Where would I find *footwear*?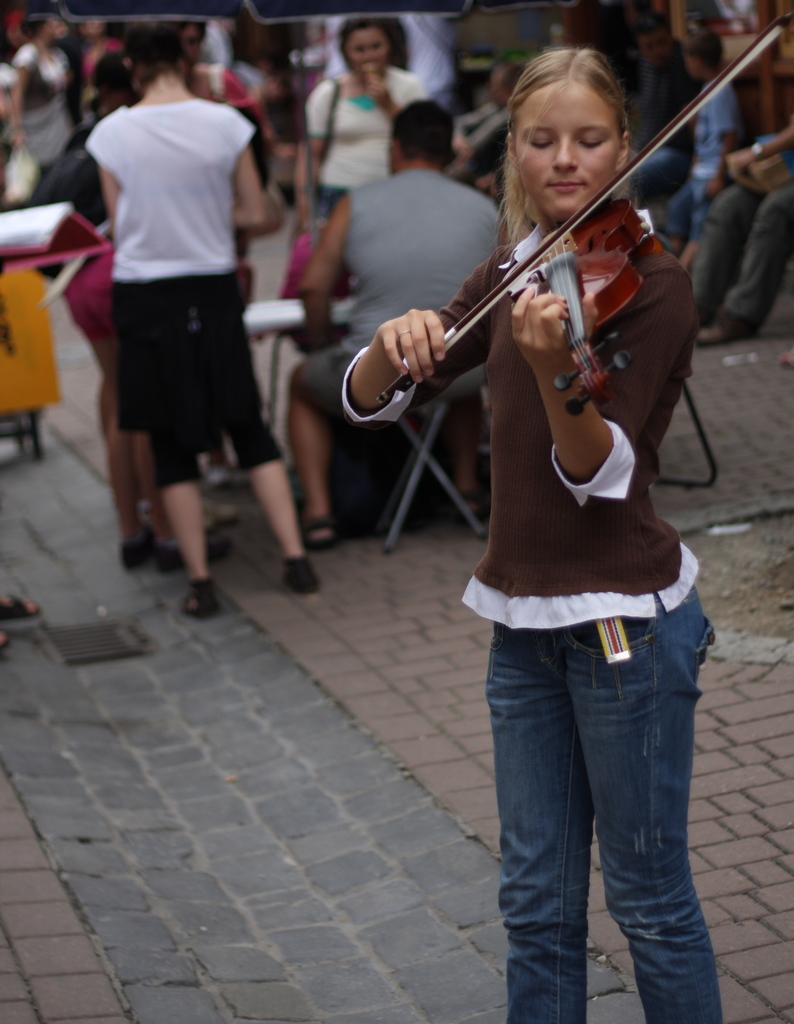
At (x1=282, y1=552, x2=319, y2=598).
